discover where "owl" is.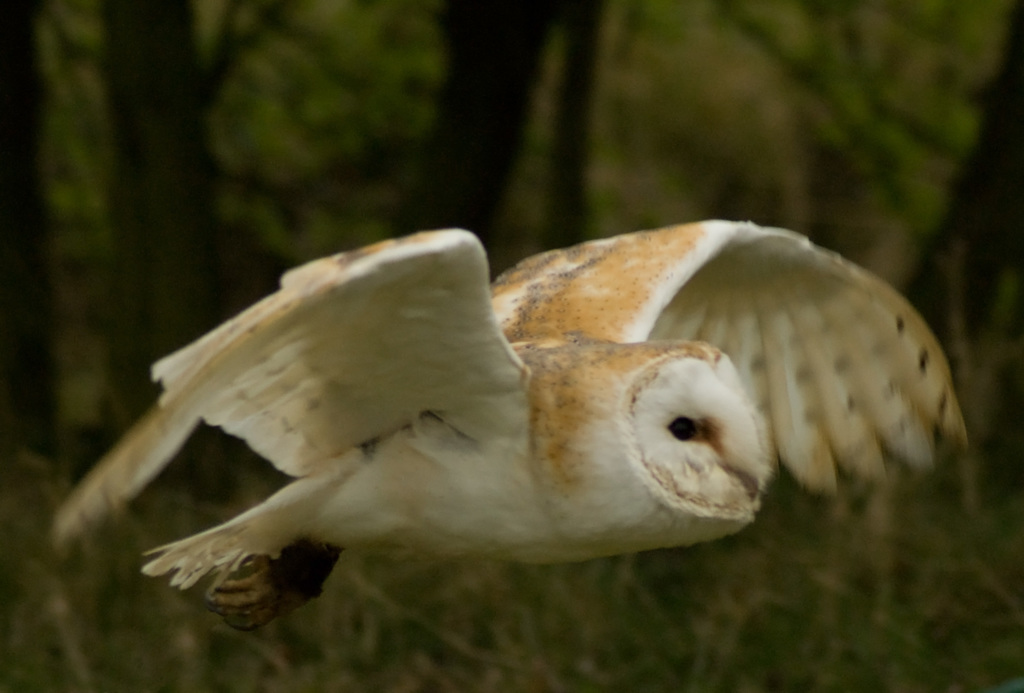
Discovered at BBox(49, 218, 974, 594).
